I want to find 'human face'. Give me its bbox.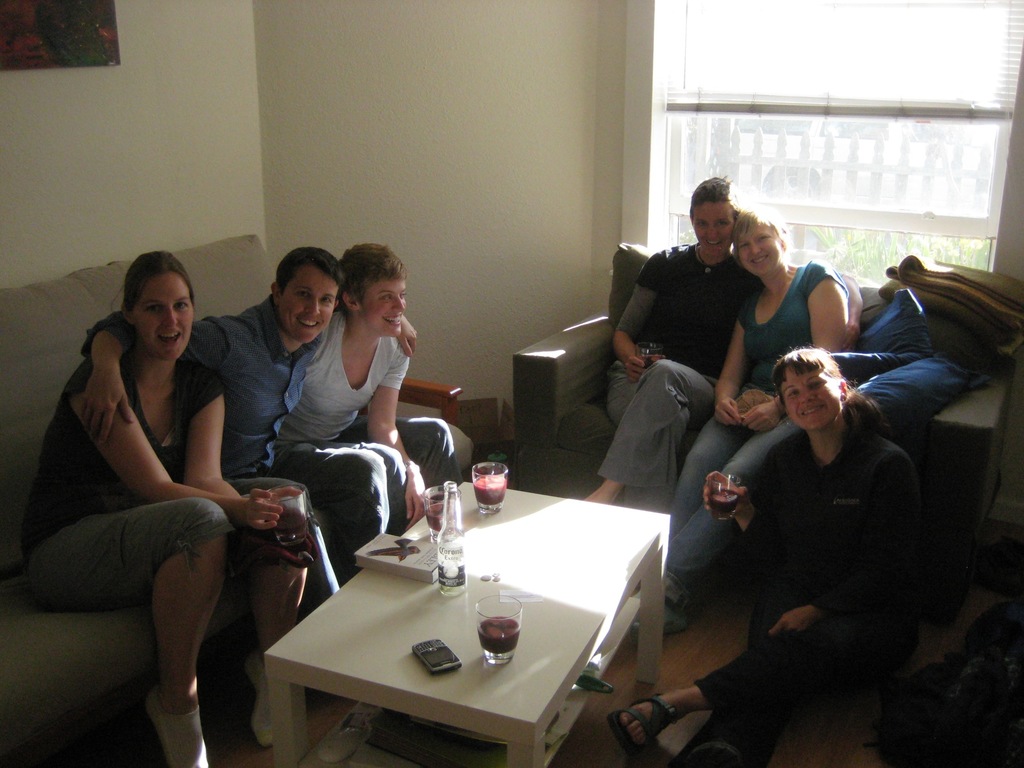
region(360, 276, 408, 338).
